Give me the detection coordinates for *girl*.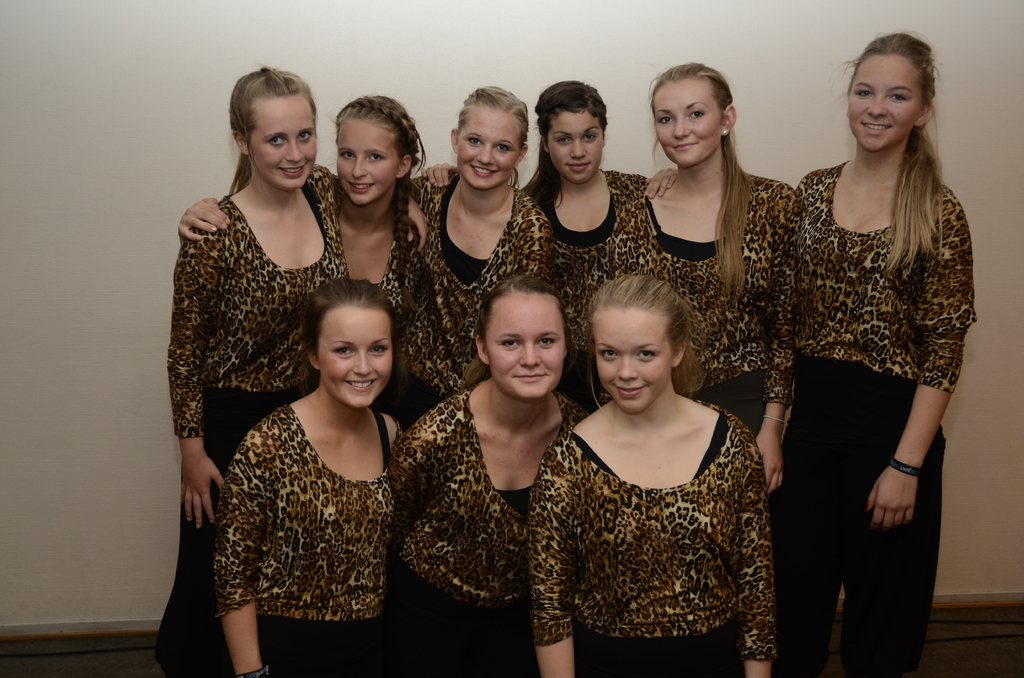
crop(771, 32, 979, 675).
